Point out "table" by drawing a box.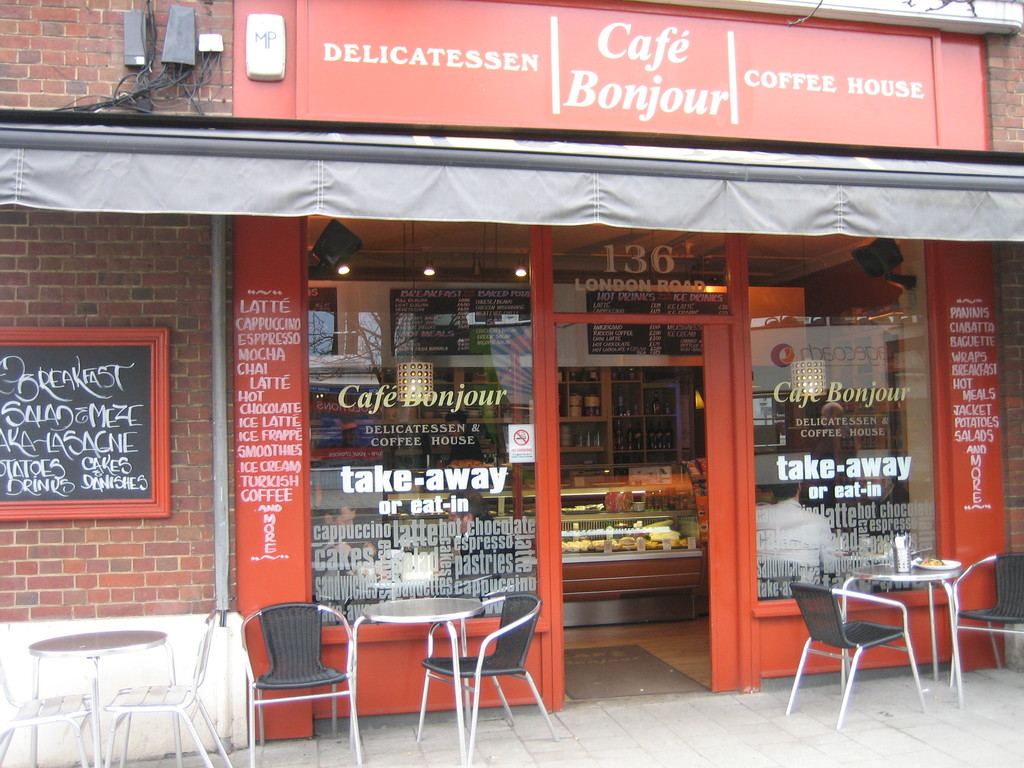
<region>843, 561, 964, 699</region>.
